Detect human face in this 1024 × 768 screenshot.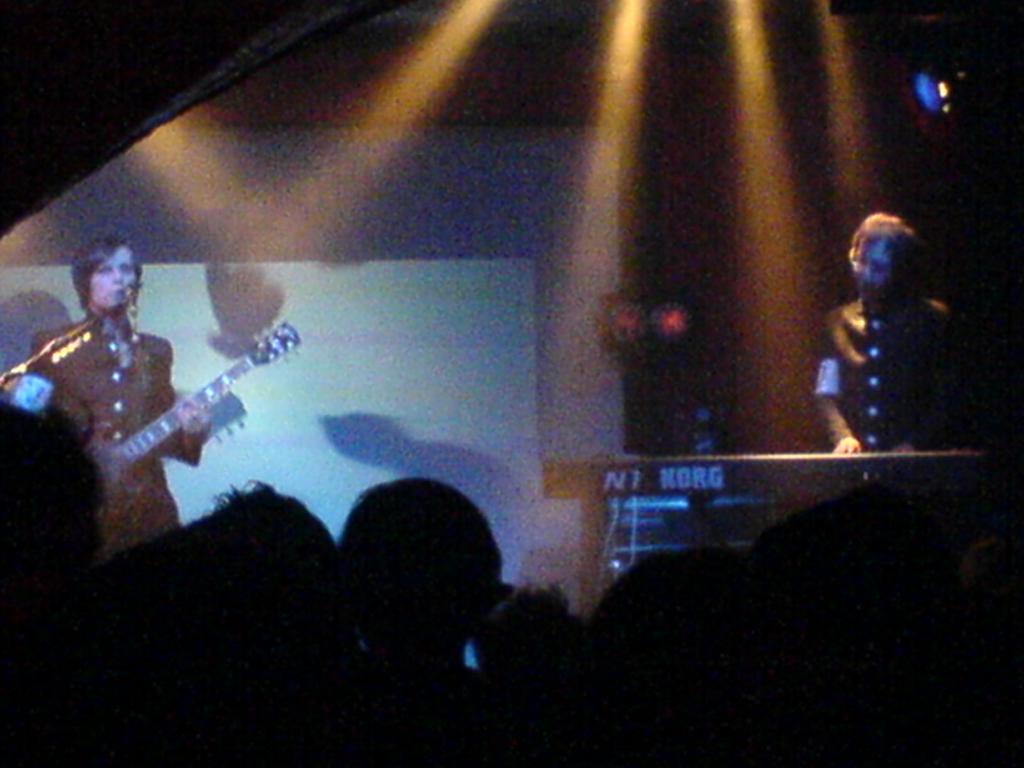
Detection: bbox=(95, 243, 138, 311).
